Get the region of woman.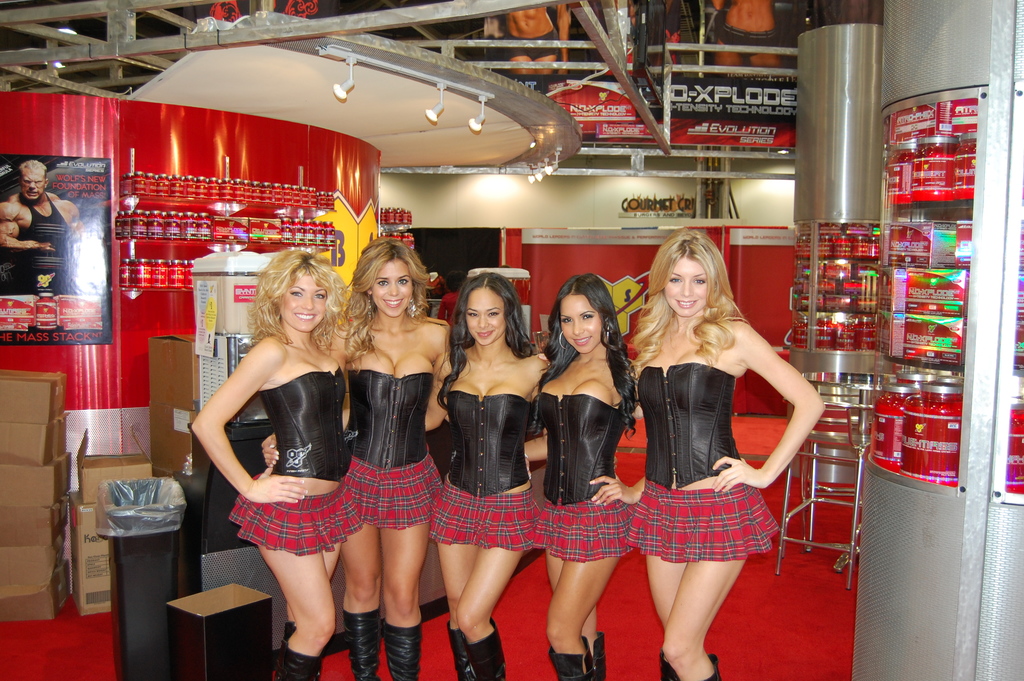
533, 268, 646, 680.
